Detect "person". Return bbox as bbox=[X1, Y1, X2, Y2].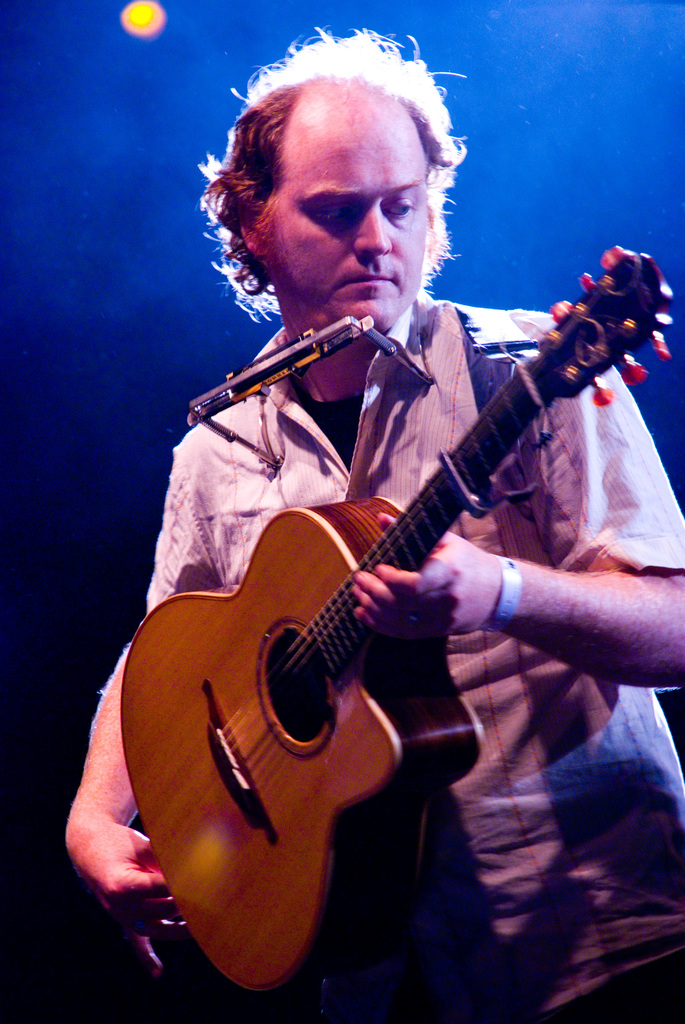
bbox=[61, 24, 684, 1023].
